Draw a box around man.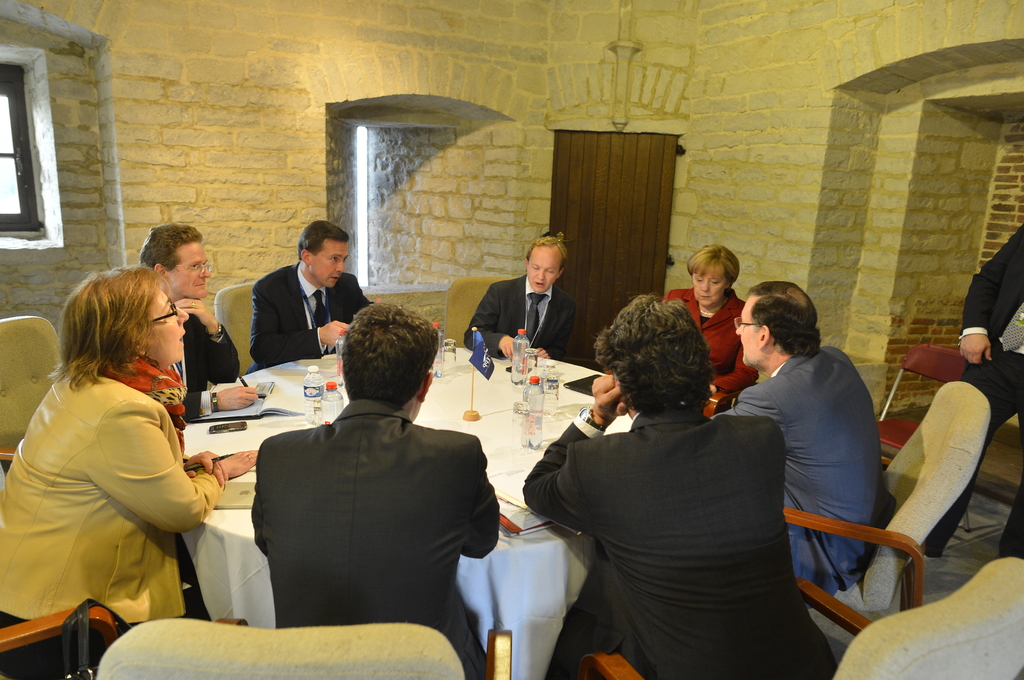
{"x1": 923, "y1": 215, "x2": 1023, "y2": 546}.
